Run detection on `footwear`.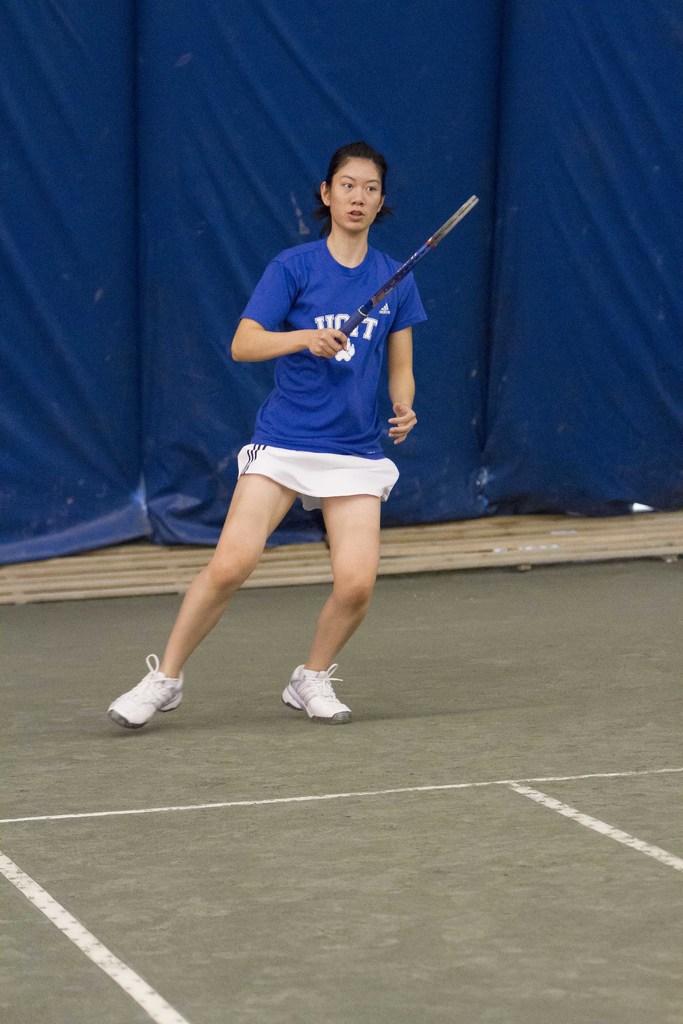
Result: 284,662,351,727.
